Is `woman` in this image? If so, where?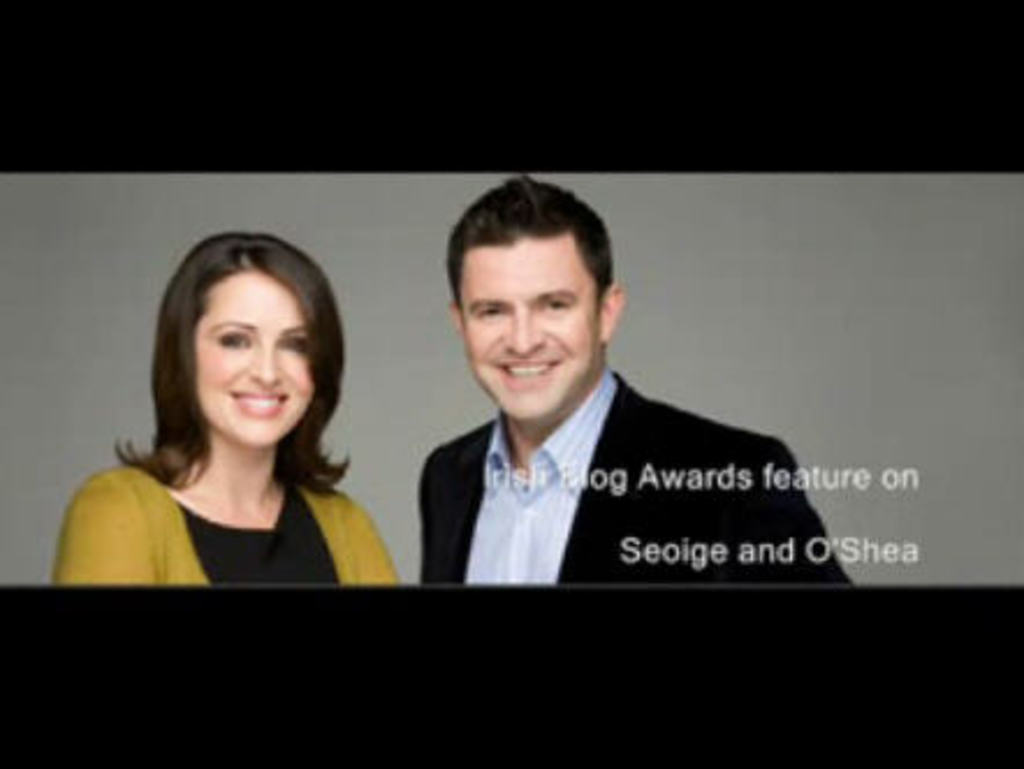
Yes, at BBox(95, 241, 426, 607).
